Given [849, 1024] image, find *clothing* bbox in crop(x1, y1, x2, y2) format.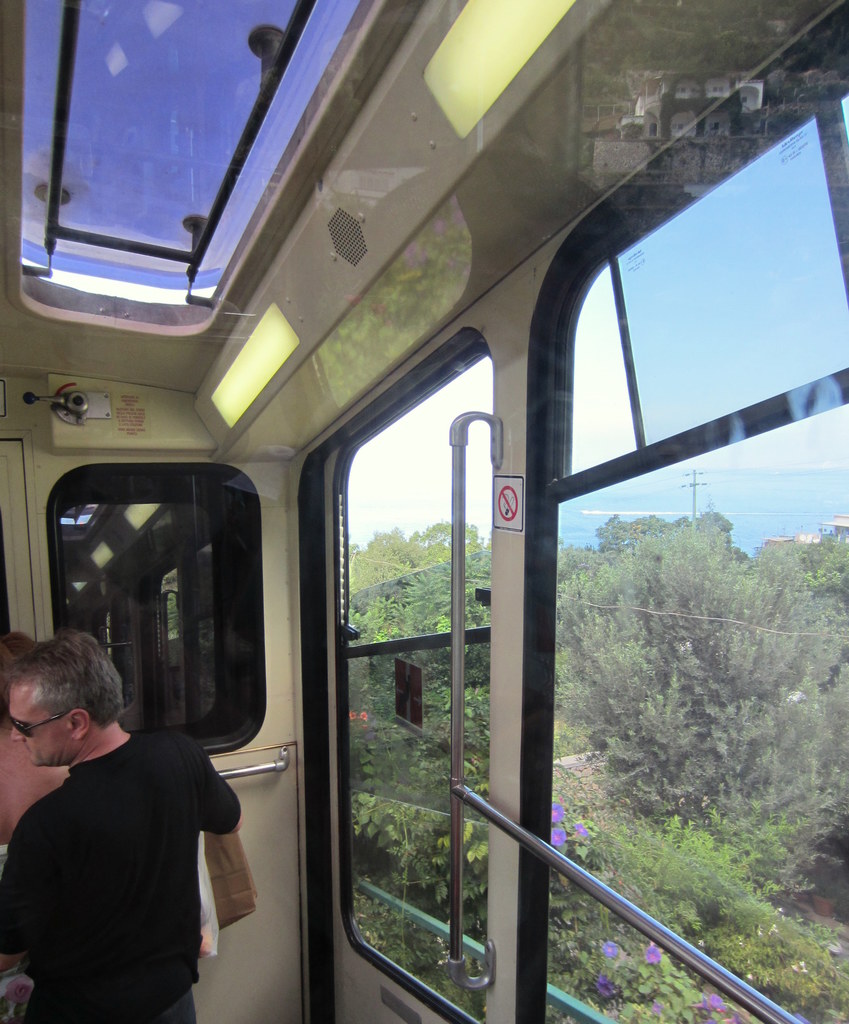
crop(8, 679, 244, 1007).
